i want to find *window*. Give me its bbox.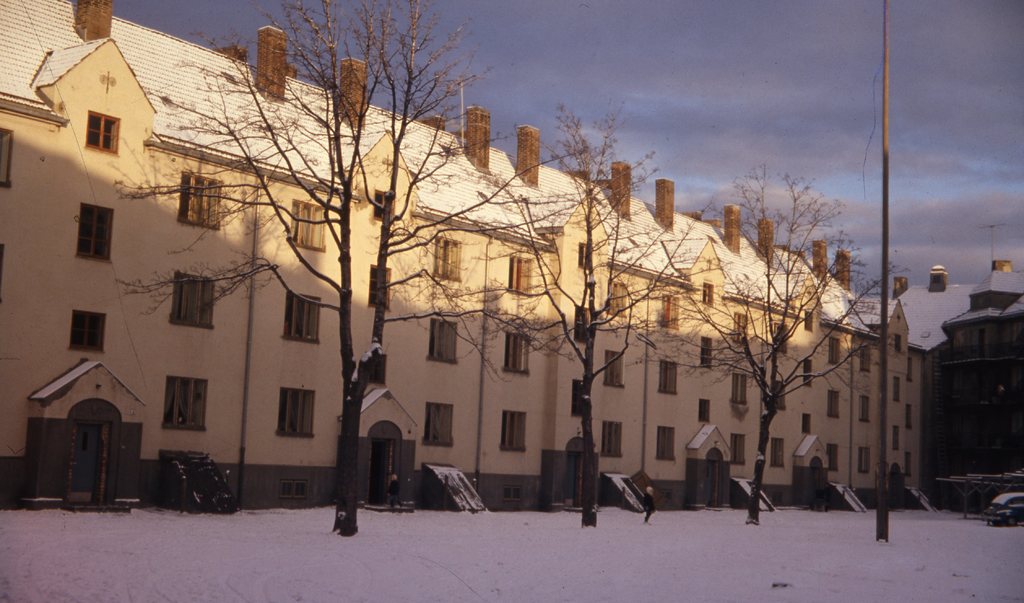
BBox(504, 485, 524, 499).
